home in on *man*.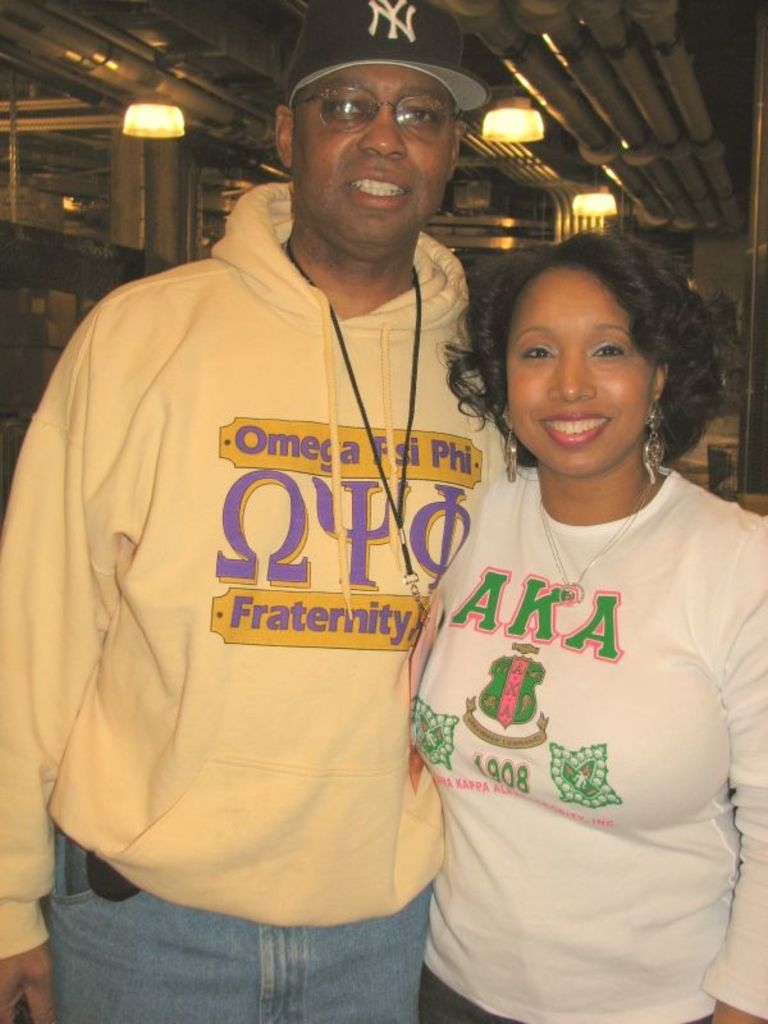
Homed in at <bbox>42, 41, 502, 966</bbox>.
